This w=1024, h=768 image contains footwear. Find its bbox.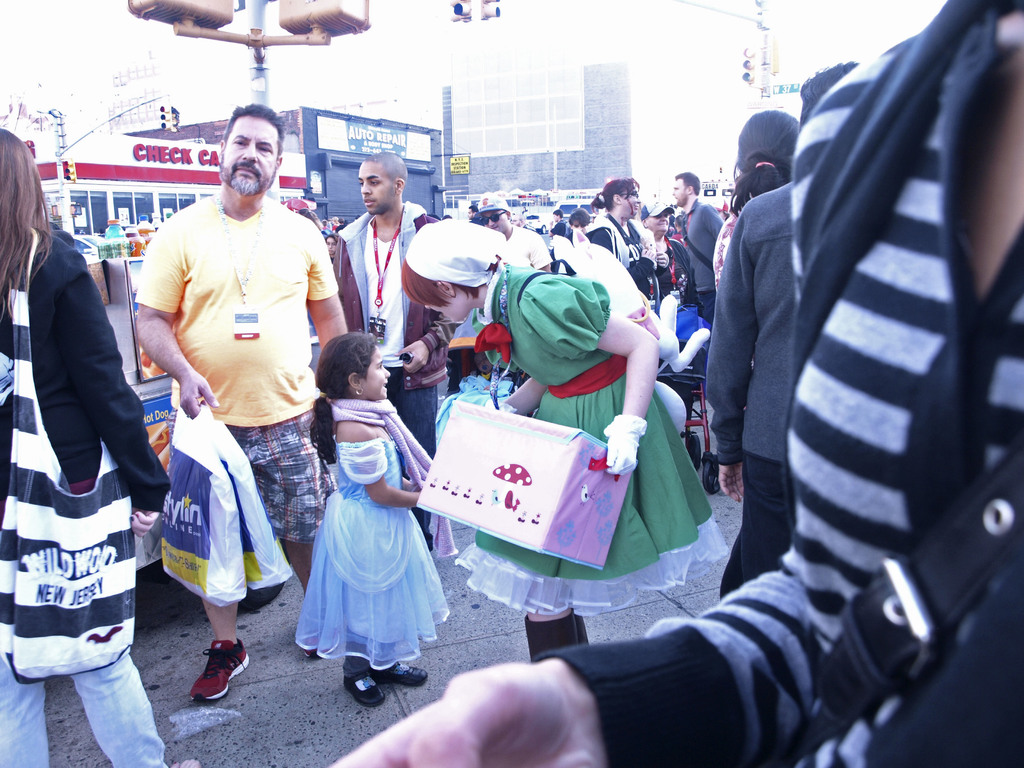
{"left": 345, "top": 669, "right": 378, "bottom": 703}.
